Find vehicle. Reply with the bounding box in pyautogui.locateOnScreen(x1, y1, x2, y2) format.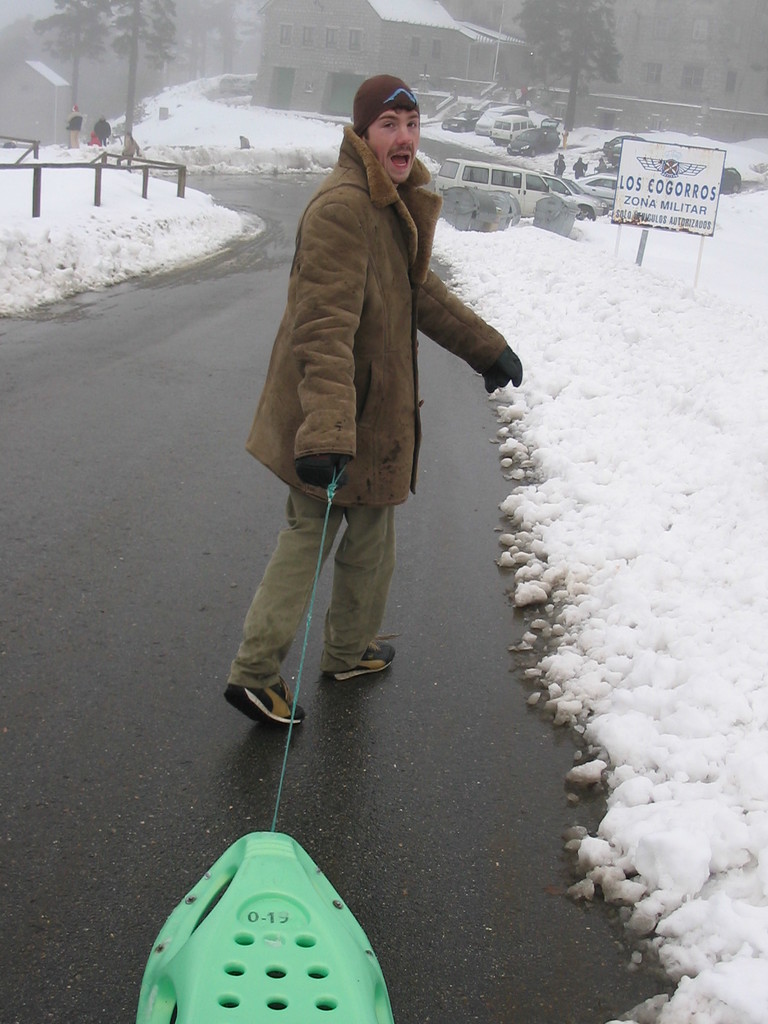
pyautogui.locateOnScreen(536, 168, 601, 216).
